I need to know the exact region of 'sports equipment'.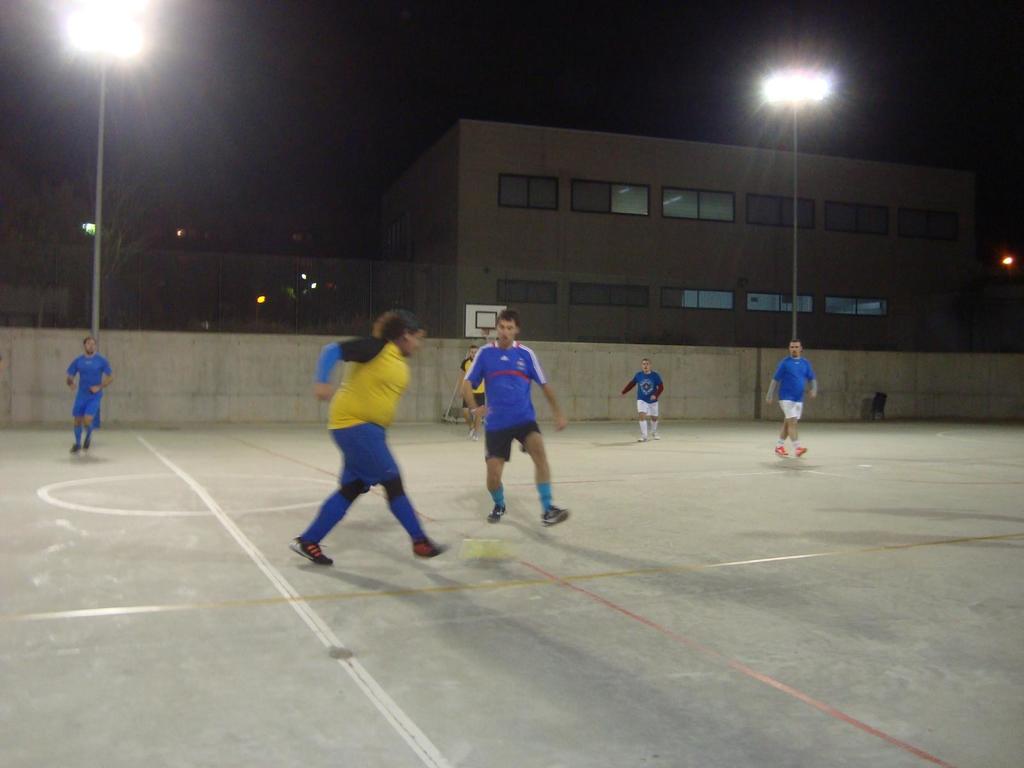
Region: <bbox>647, 429, 659, 442</bbox>.
